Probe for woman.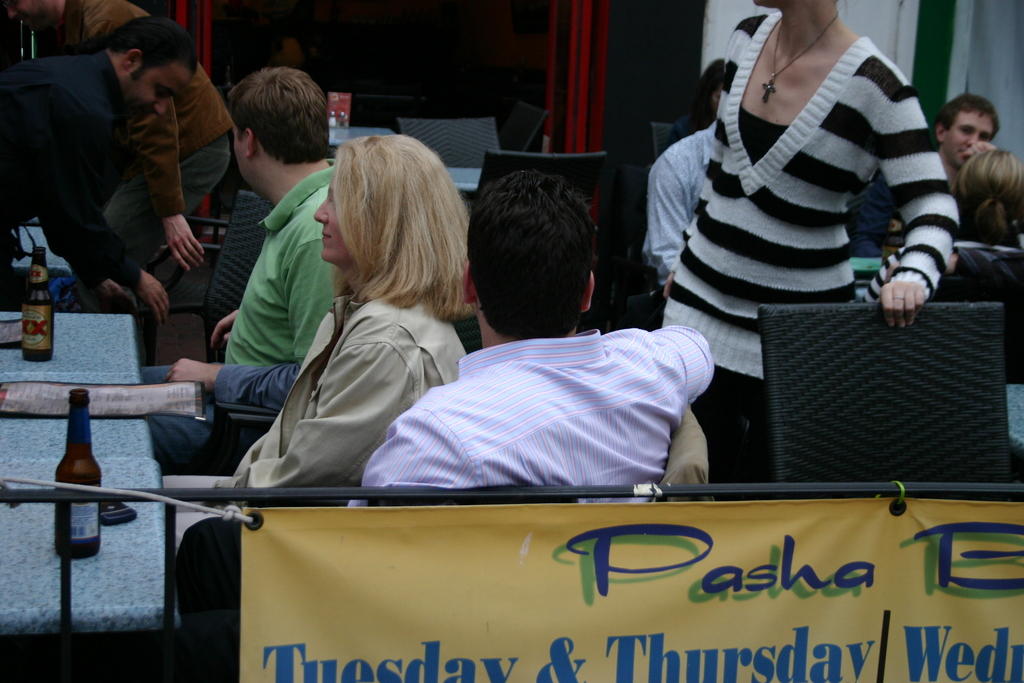
Probe result: l=869, t=150, r=1023, b=315.
